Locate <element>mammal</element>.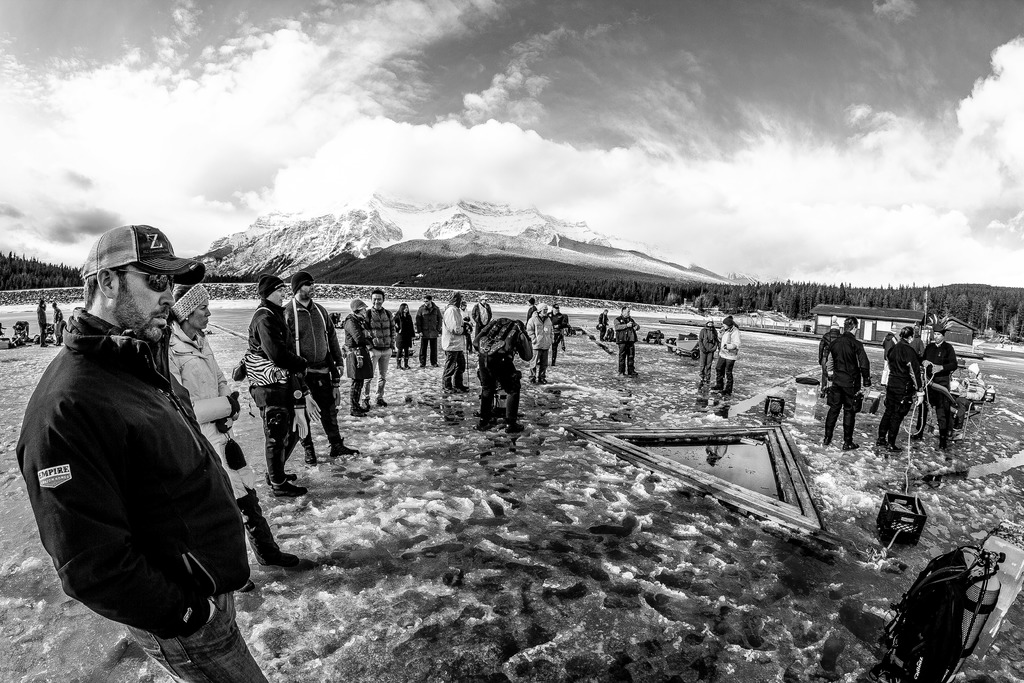
Bounding box: (477,314,532,434).
